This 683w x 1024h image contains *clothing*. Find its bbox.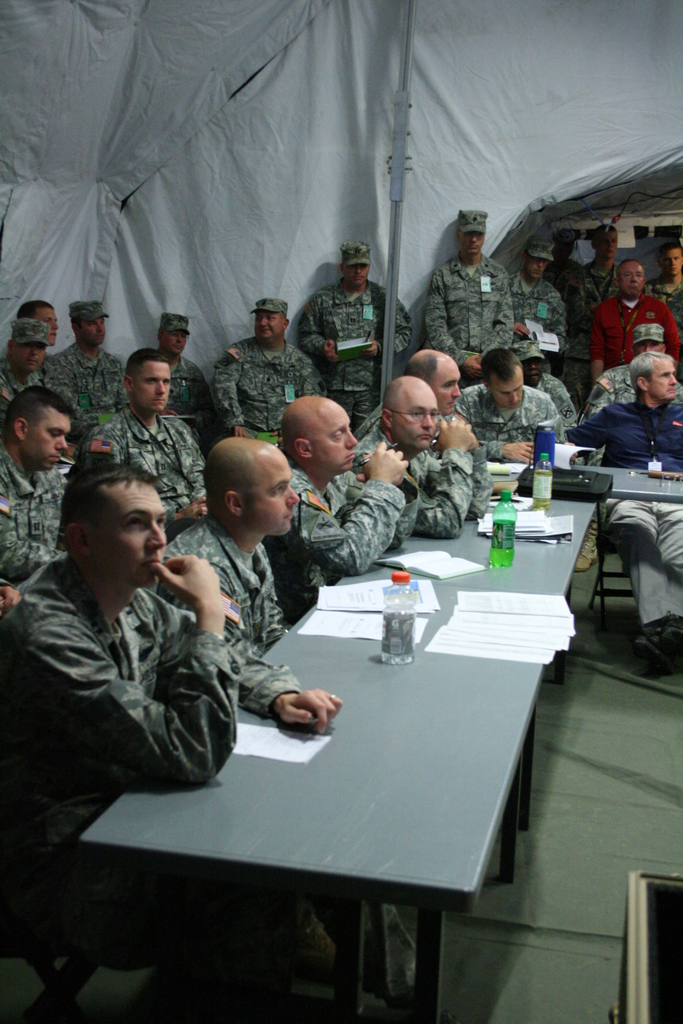
167/515/279/660.
